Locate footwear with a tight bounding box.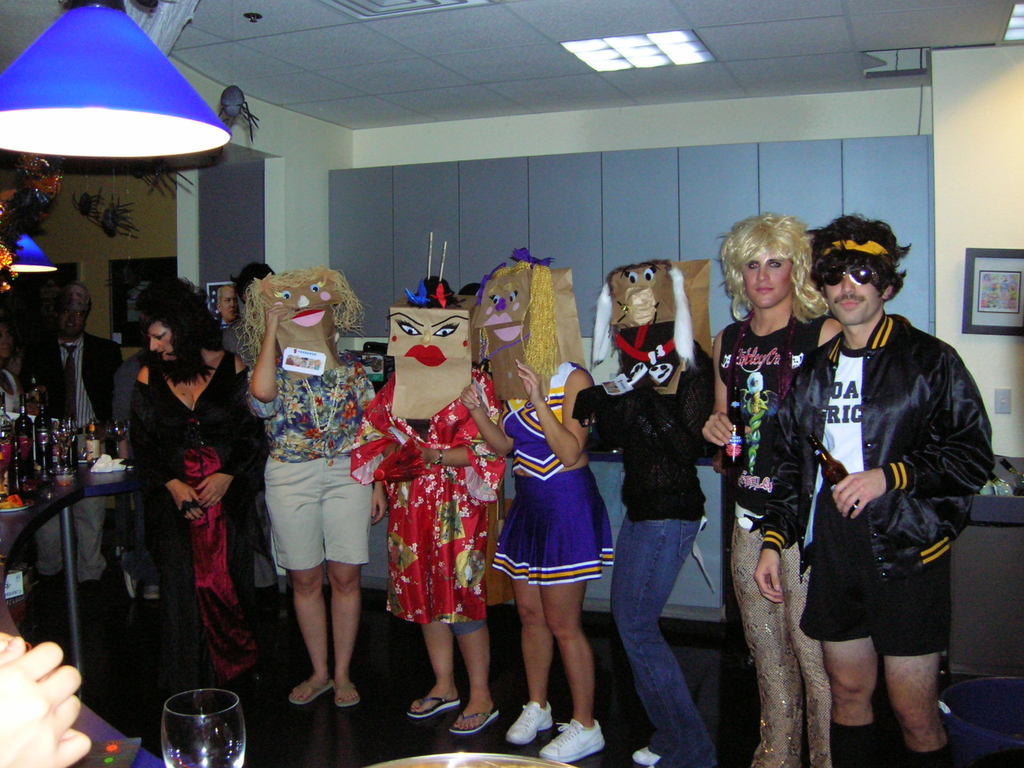
left=632, top=746, right=661, bottom=767.
